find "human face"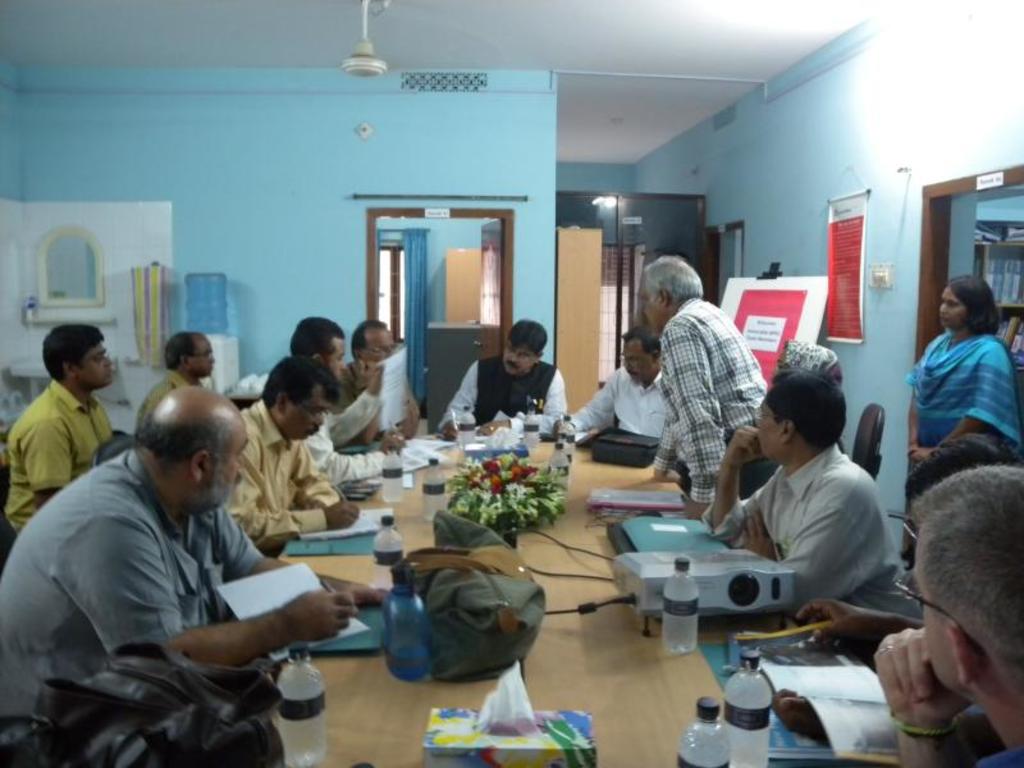
box=[756, 397, 778, 458]
